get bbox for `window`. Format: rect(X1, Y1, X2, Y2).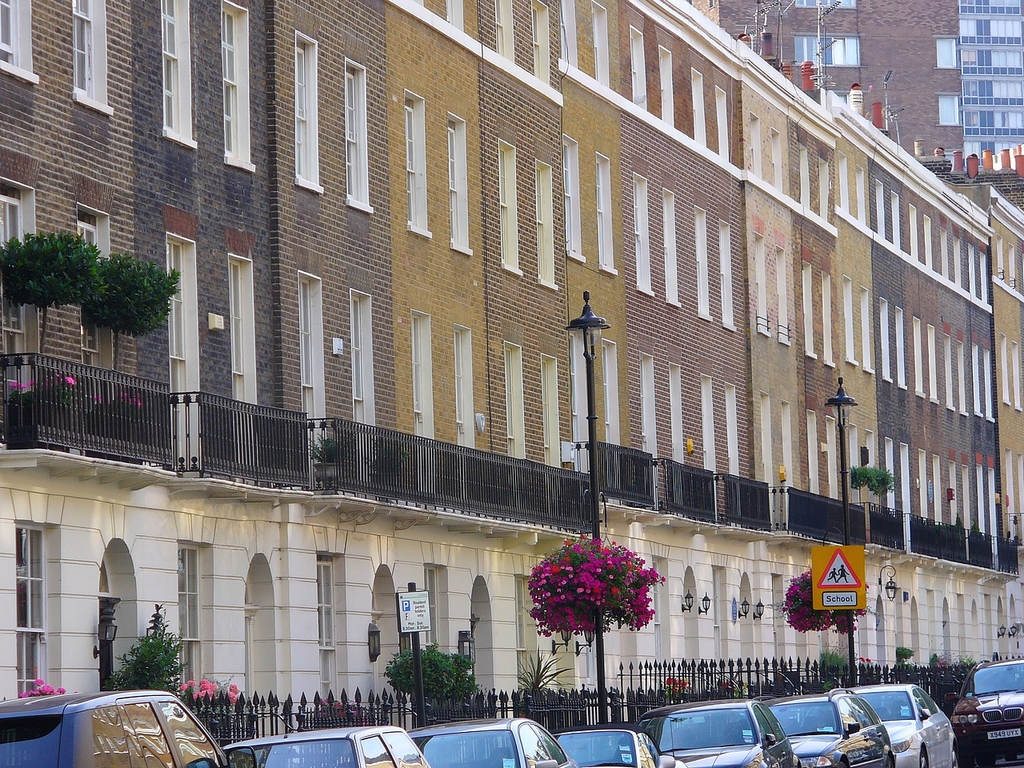
rect(593, 8, 604, 76).
